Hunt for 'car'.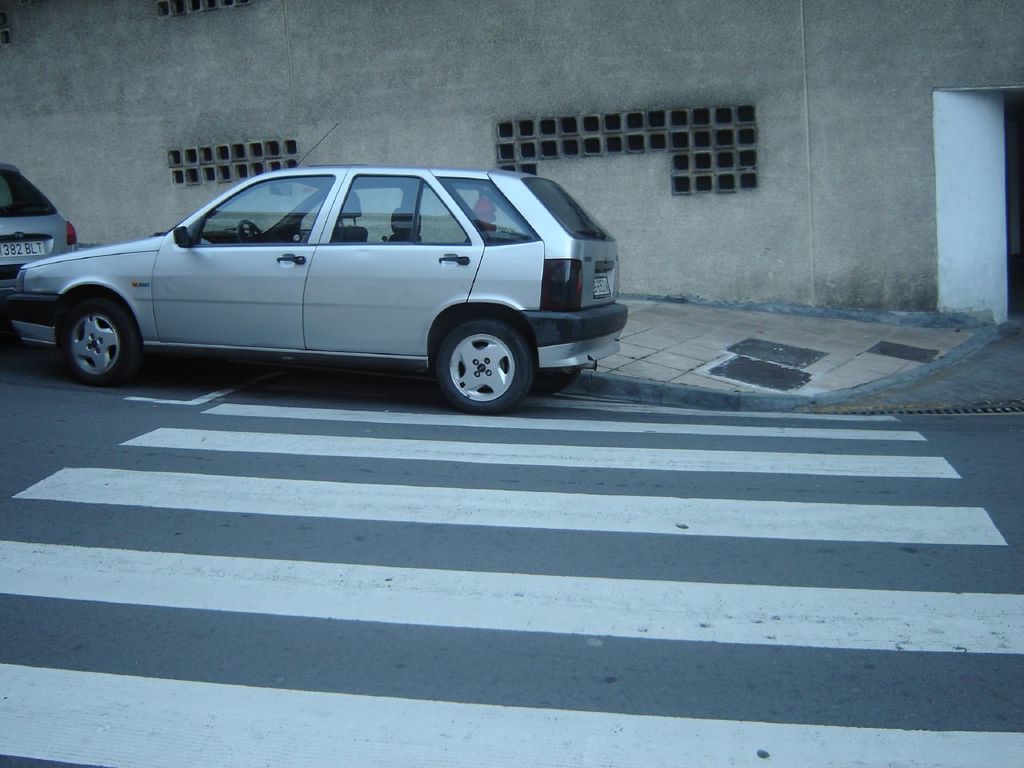
Hunted down at {"left": 0, "top": 165, "right": 76, "bottom": 301}.
